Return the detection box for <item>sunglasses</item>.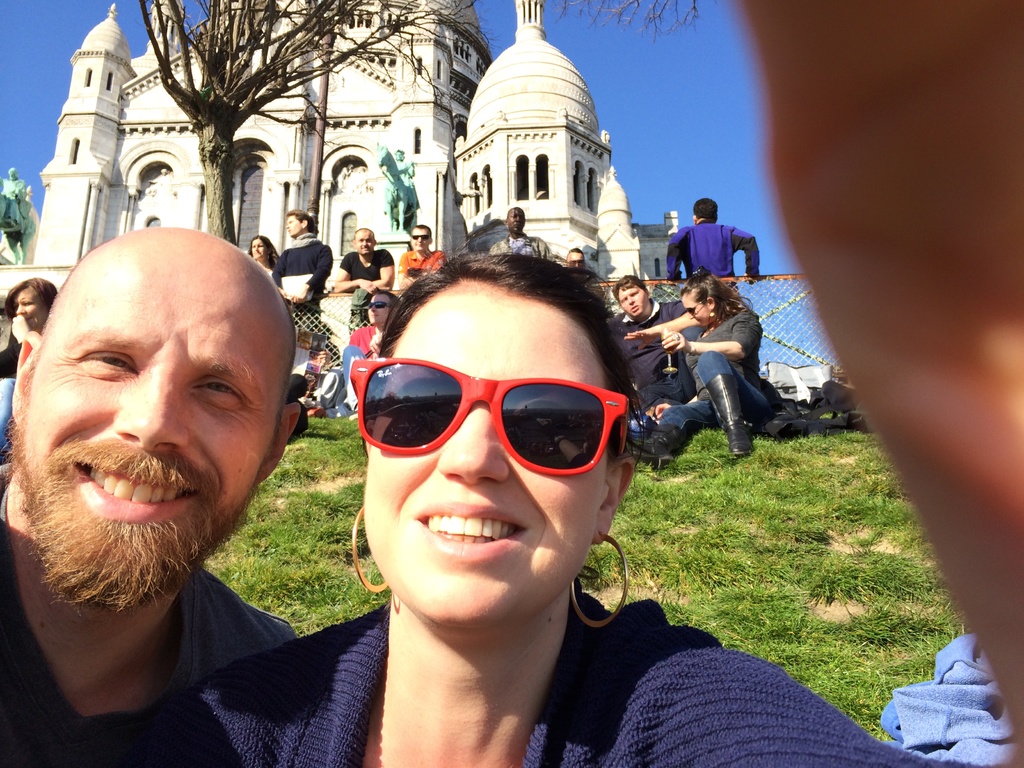
[x1=414, y1=234, x2=428, y2=243].
